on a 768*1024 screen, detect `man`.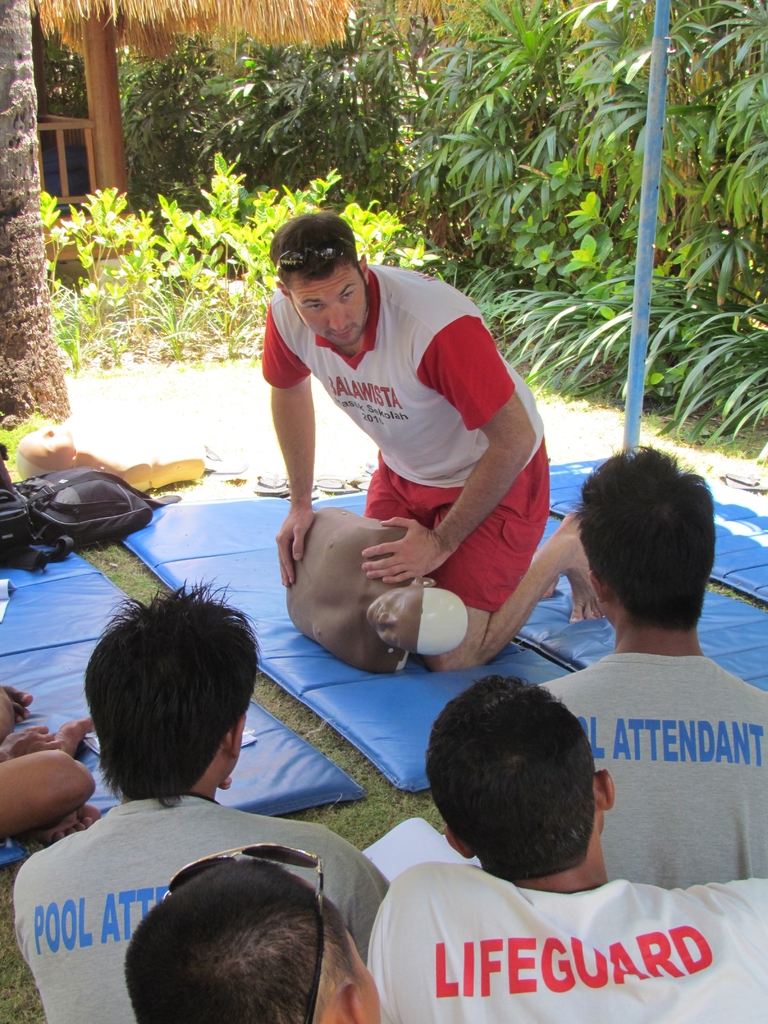
l=282, t=494, r=469, b=676.
